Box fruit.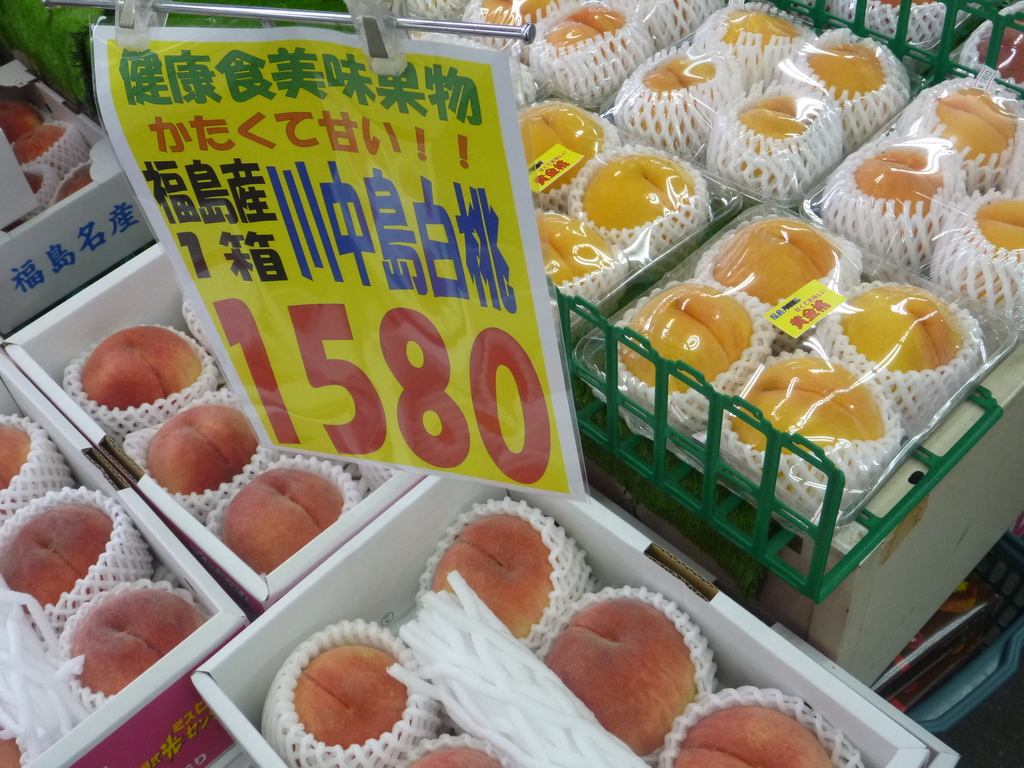
619:281:754:435.
